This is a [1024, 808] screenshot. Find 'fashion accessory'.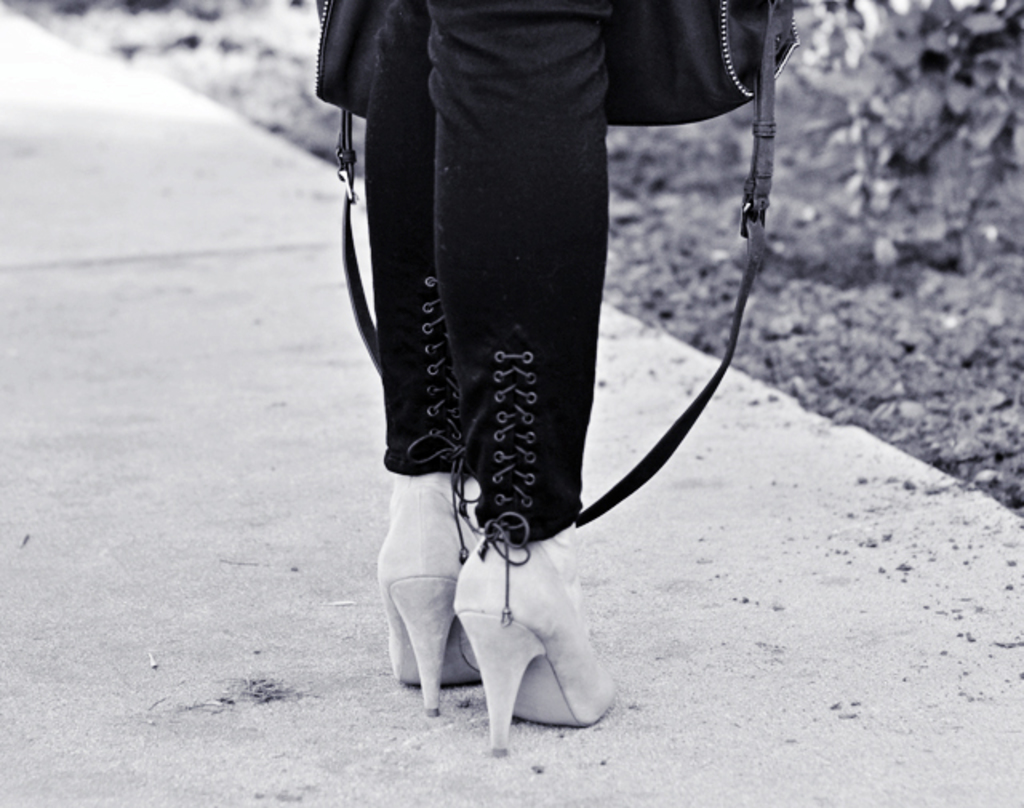
Bounding box: l=315, t=0, r=802, b=531.
